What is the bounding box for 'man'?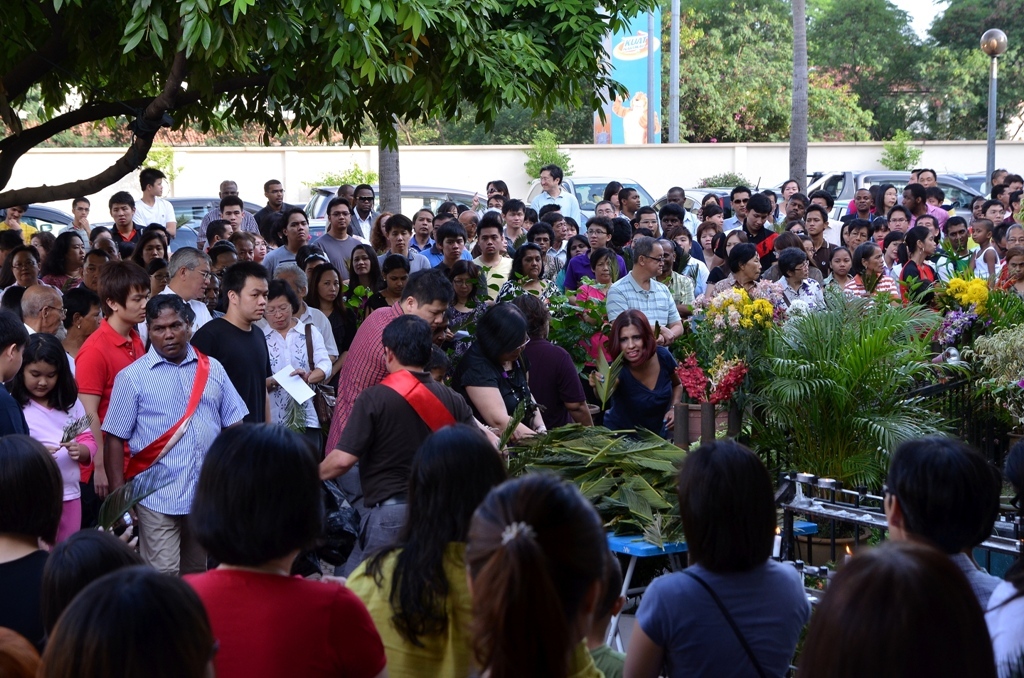
x1=0, y1=308, x2=32, y2=432.
